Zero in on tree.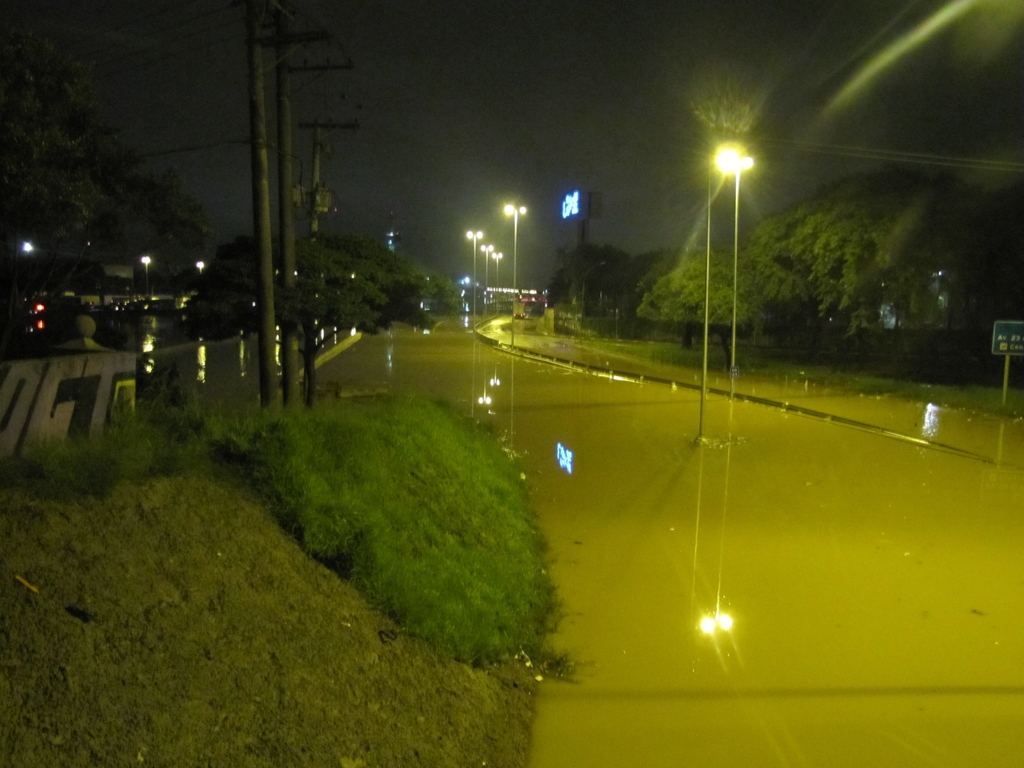
Zeroed in: <region>298, 415, 508, 657</region>.
